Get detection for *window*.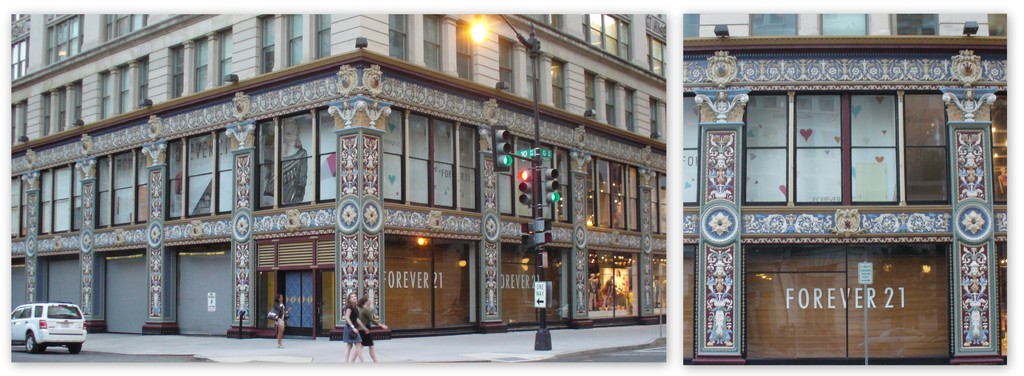
Detection: box(42, 82, 84, 137).
